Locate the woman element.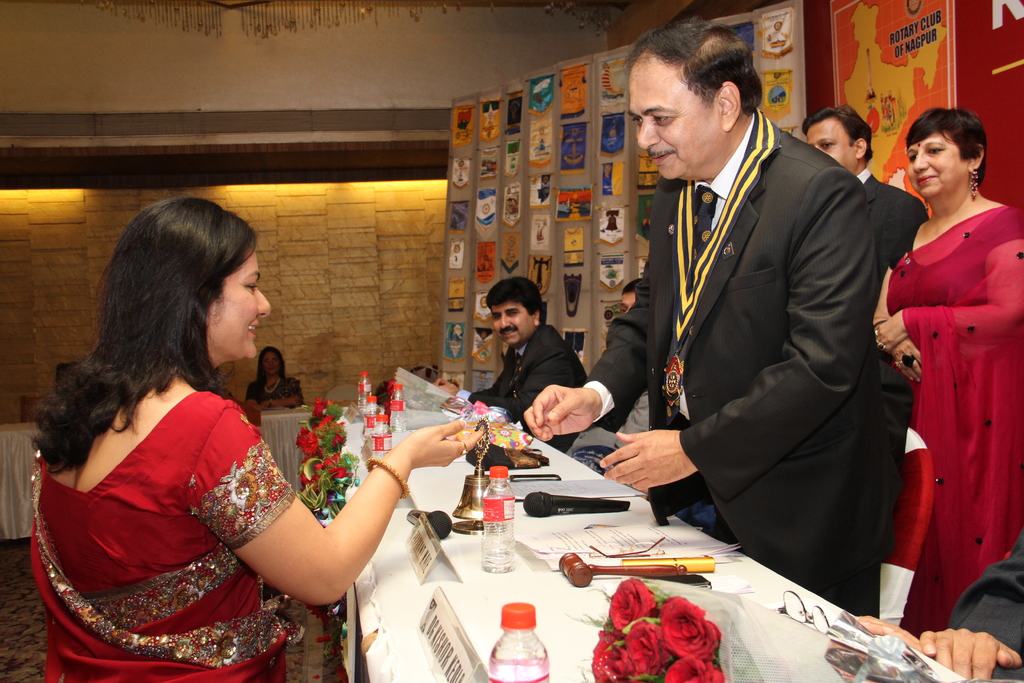
Element bbox: <bbox>864, 105, 1023, 638</bbox>.
